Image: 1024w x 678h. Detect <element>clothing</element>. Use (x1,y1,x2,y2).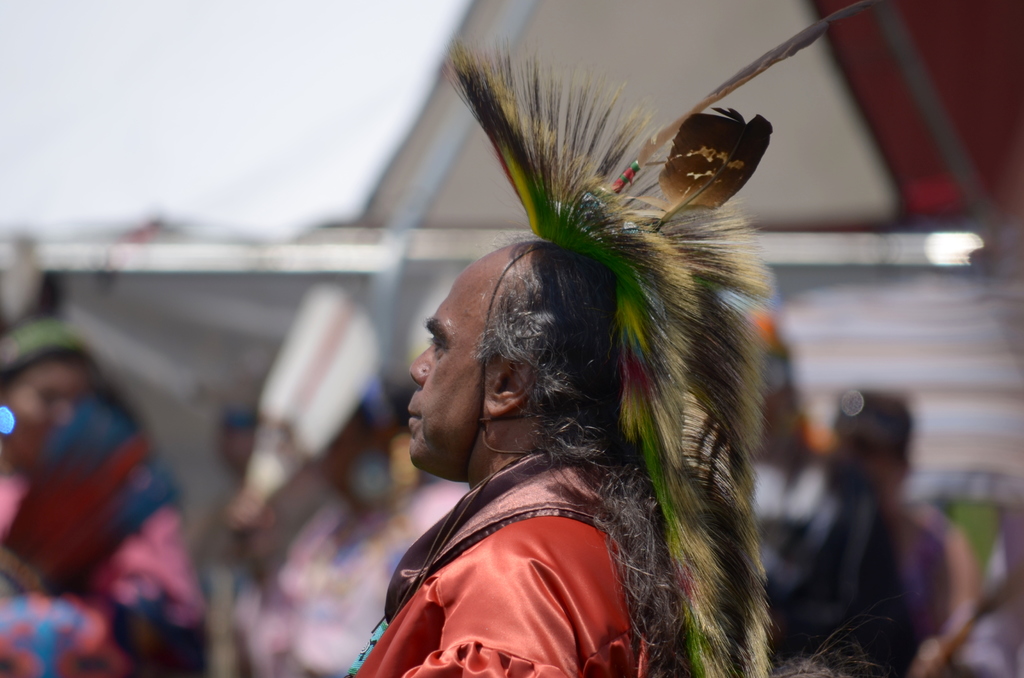
(760,454,915,677).
